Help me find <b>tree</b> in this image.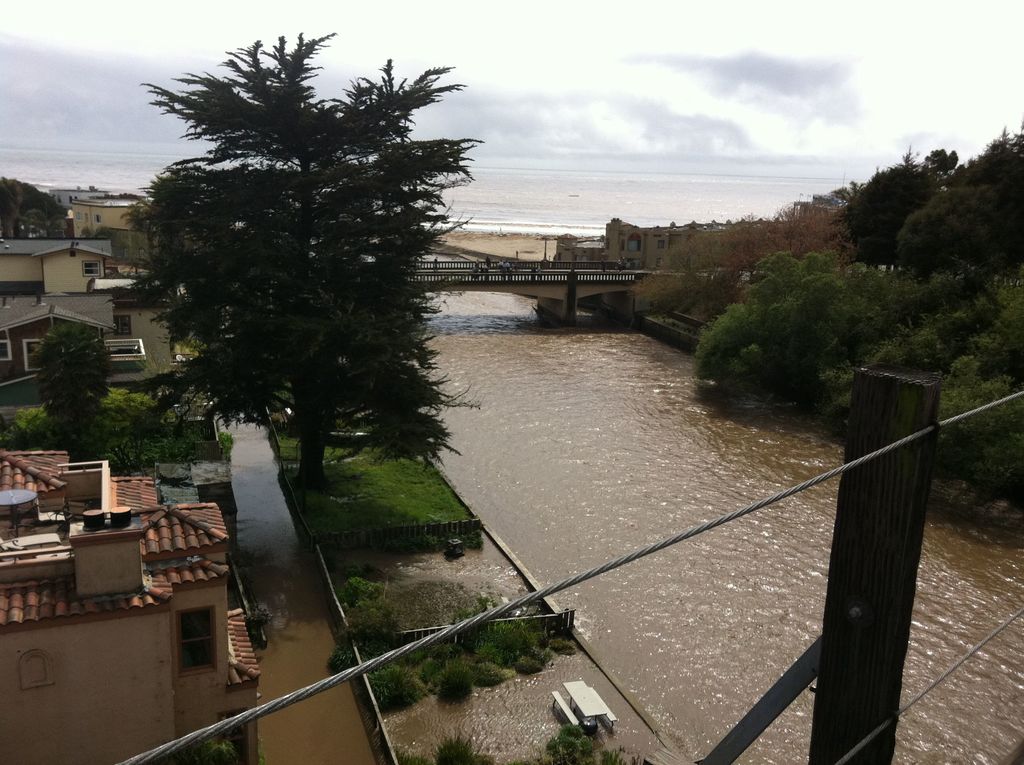
Found it: box(109, 20, 479, 514).
